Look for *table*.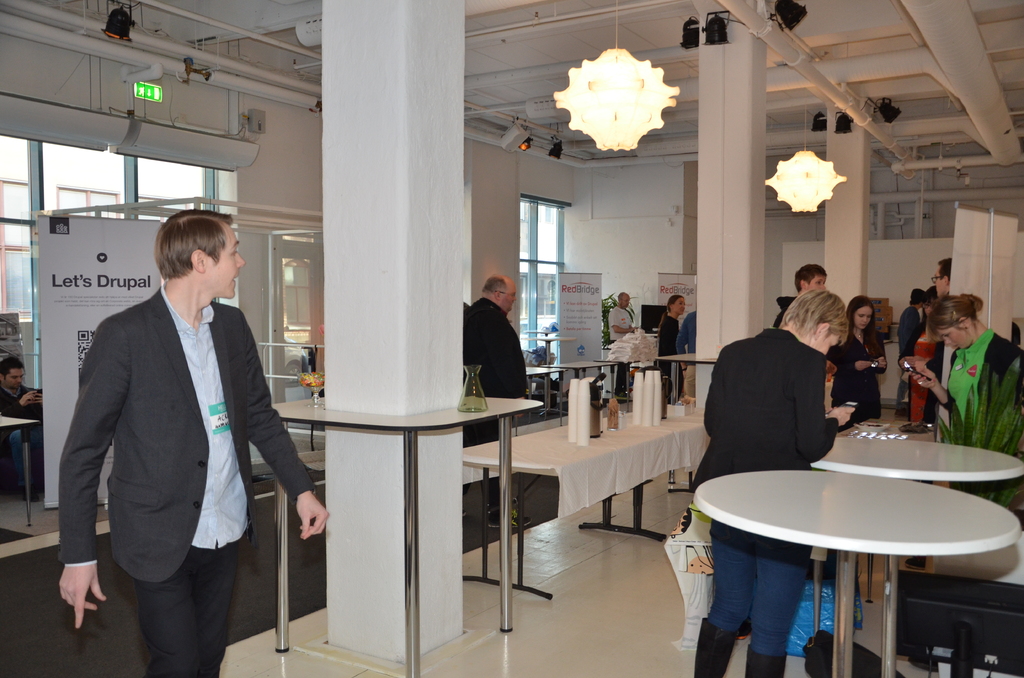
Found: <box>0,417,40,527</box>.
